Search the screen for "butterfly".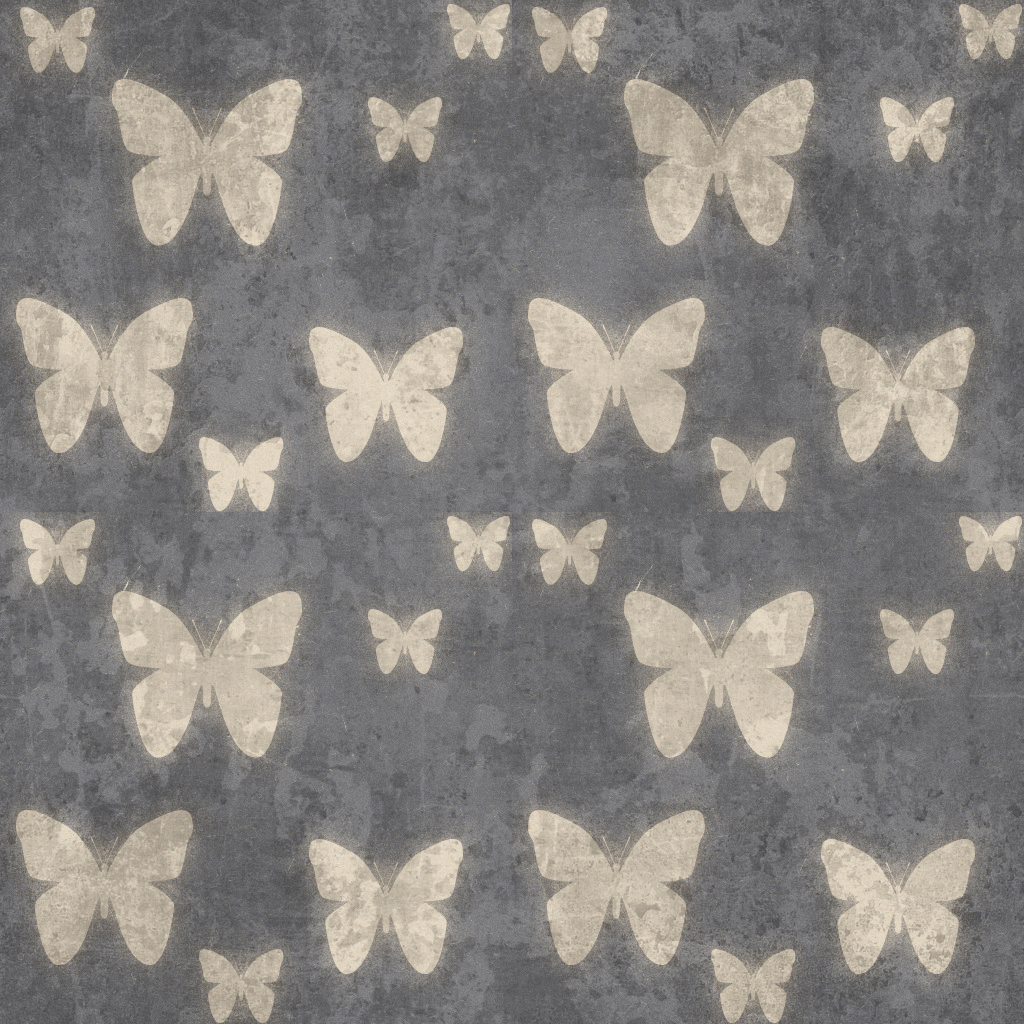
Found at [875,95,951,161].
